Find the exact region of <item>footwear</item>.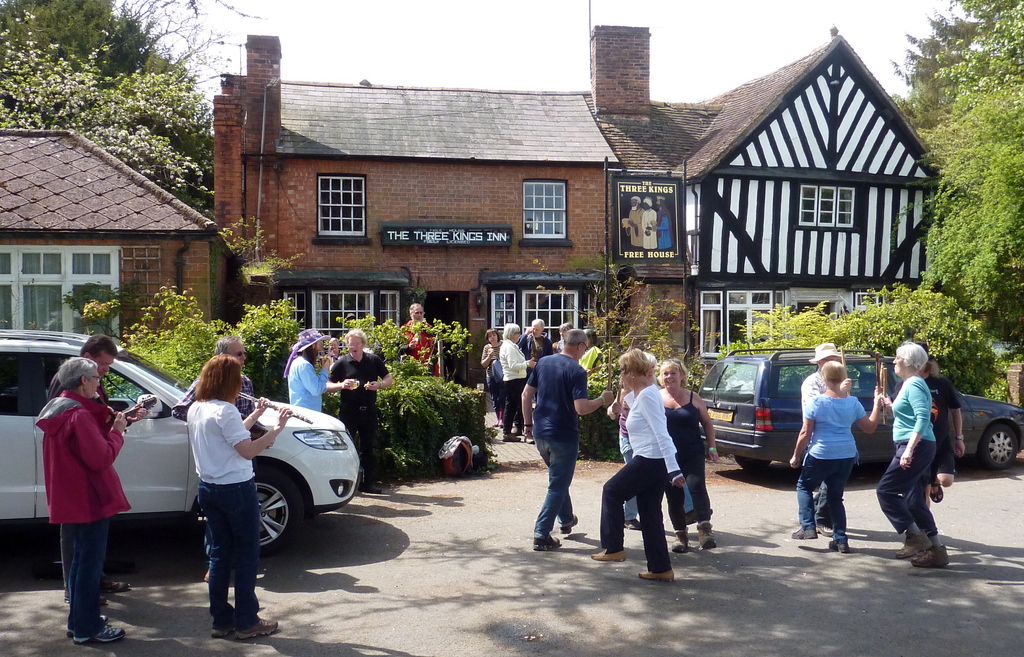
Exact region: box=[100, 576, 128, 589].
